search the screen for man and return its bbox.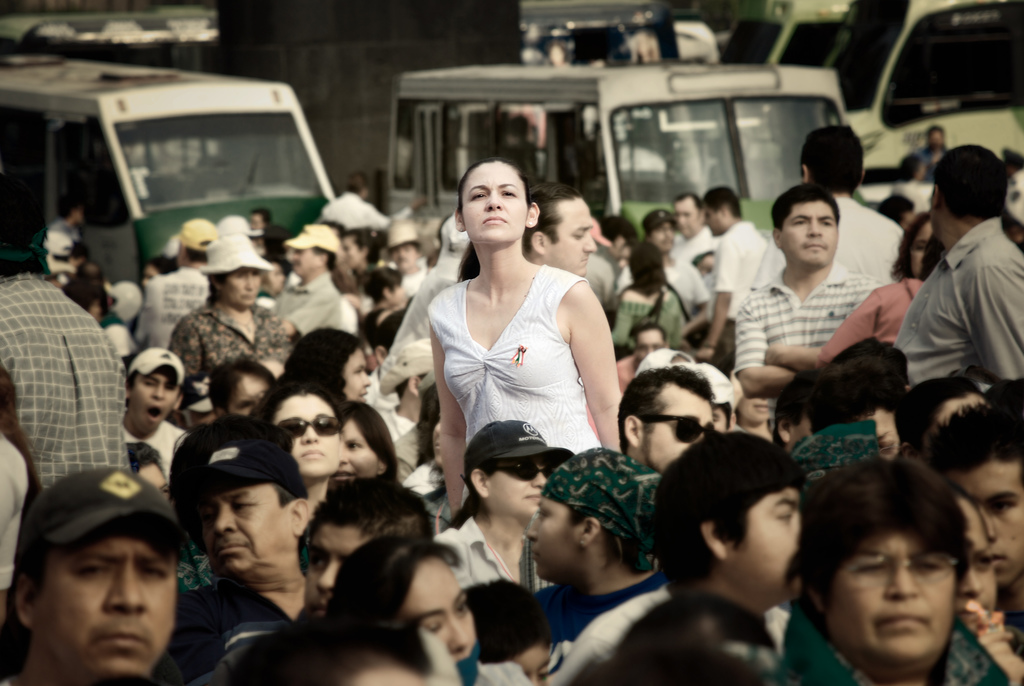
Found: [left=669, top=193, right=728, bottom=279].
